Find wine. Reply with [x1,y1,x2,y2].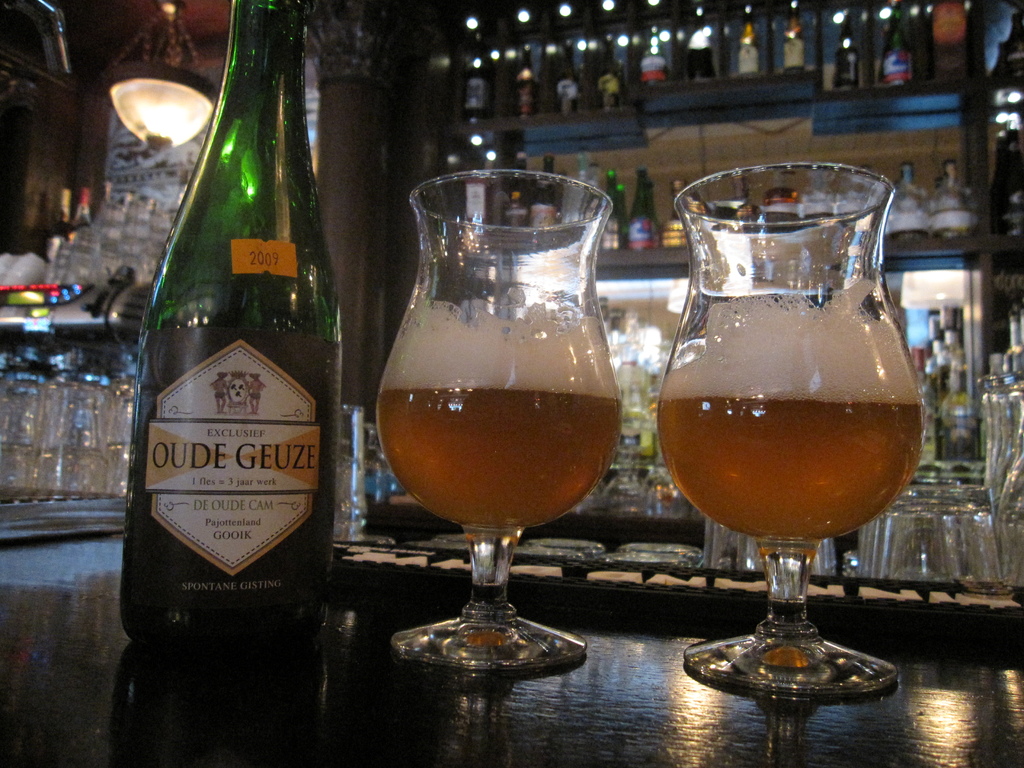
[463,36,488,119].
